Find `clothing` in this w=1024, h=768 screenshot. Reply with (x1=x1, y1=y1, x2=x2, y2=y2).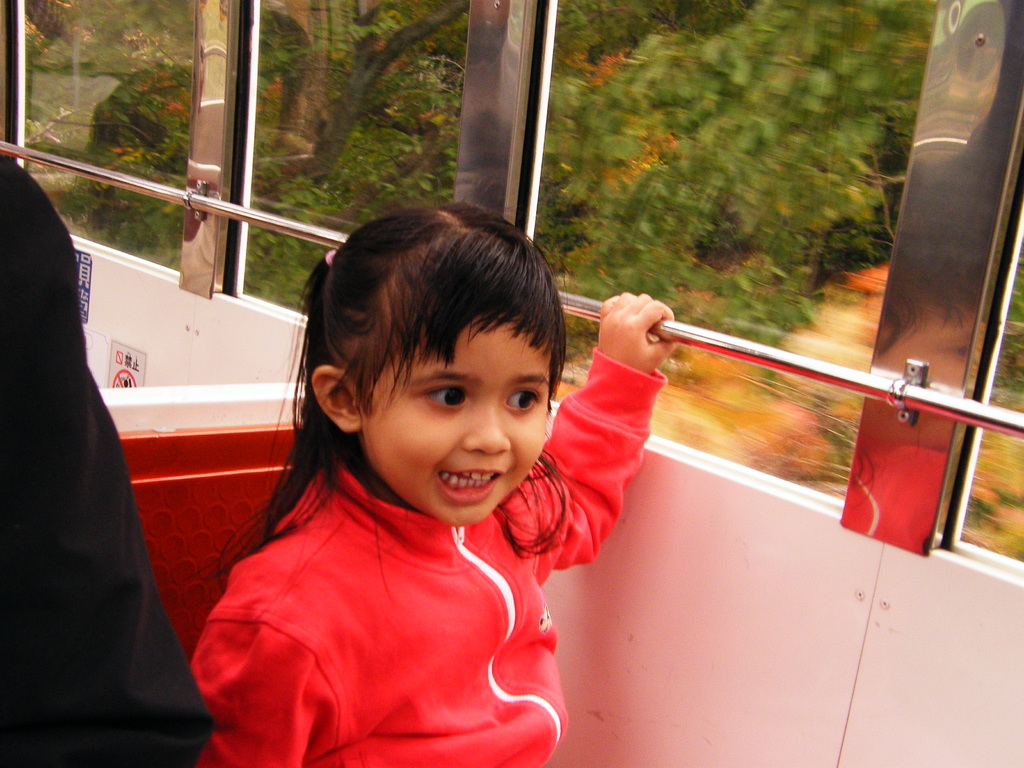
(x1=0, y1=152, x2=220, y2=767).
